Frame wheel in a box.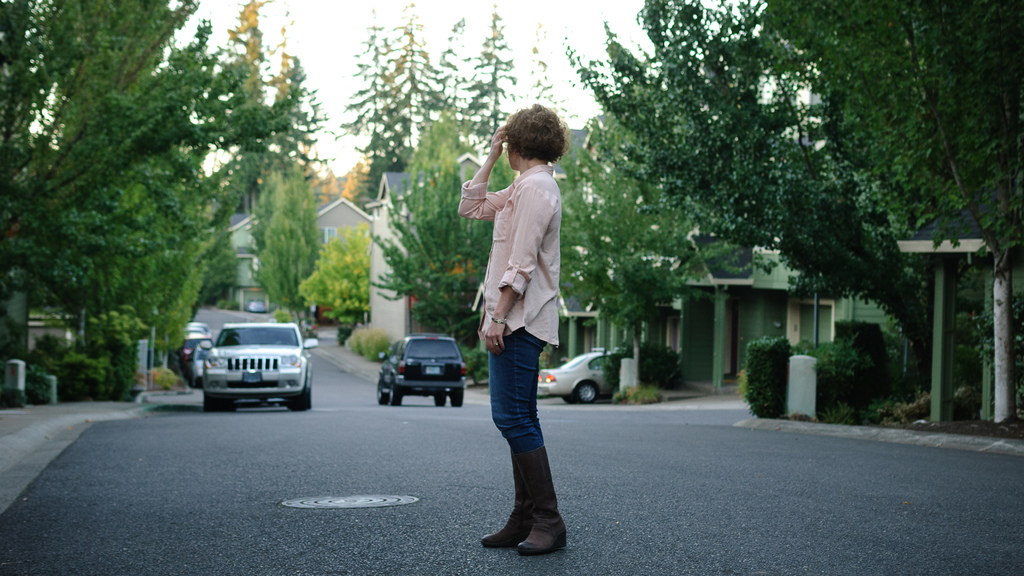
577 382 598 407.
